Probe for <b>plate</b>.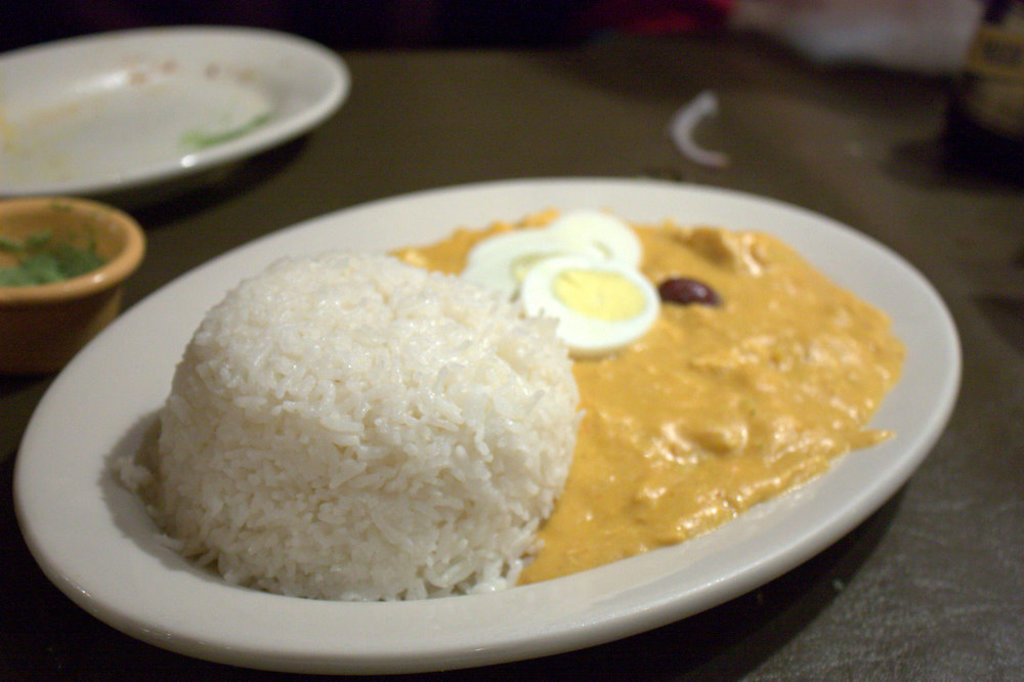
Probe result: 259,121,1016,657.
